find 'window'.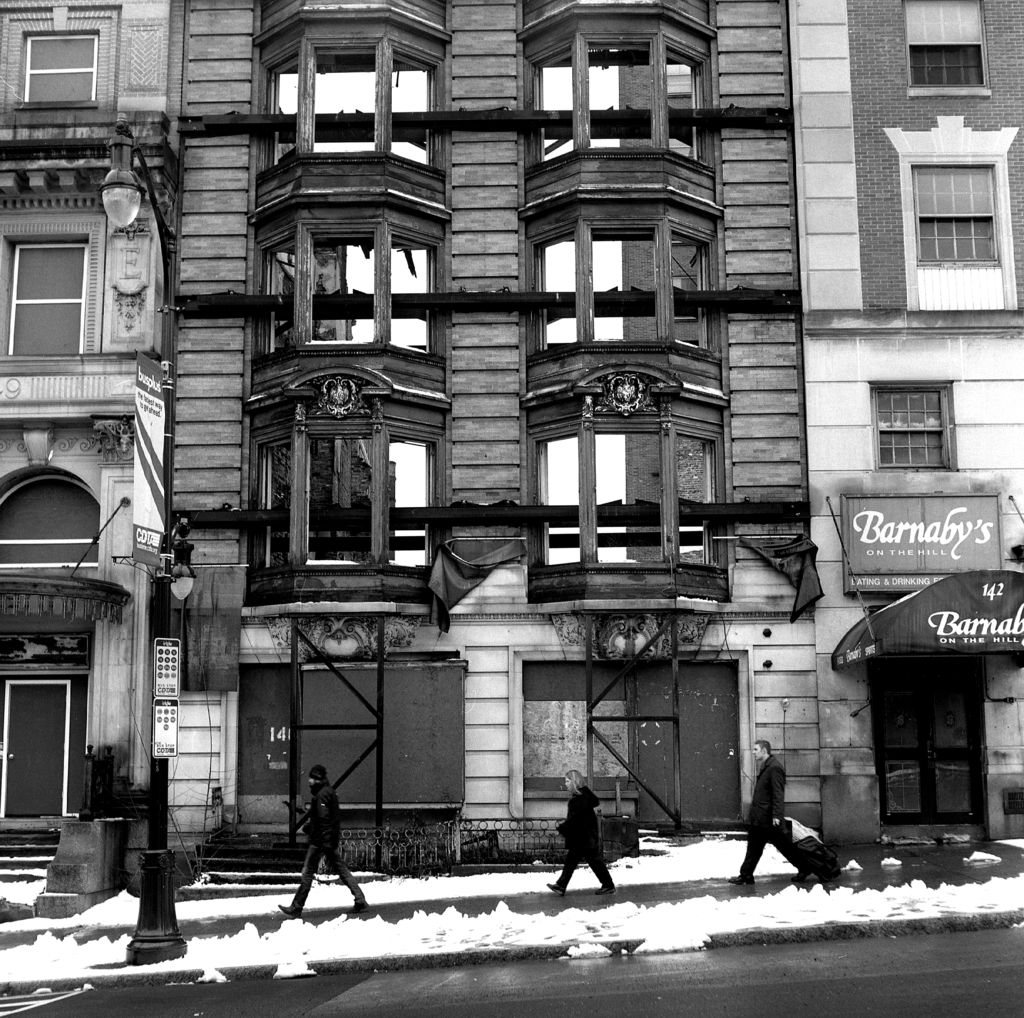
locate(28, 31, 102, 102).
